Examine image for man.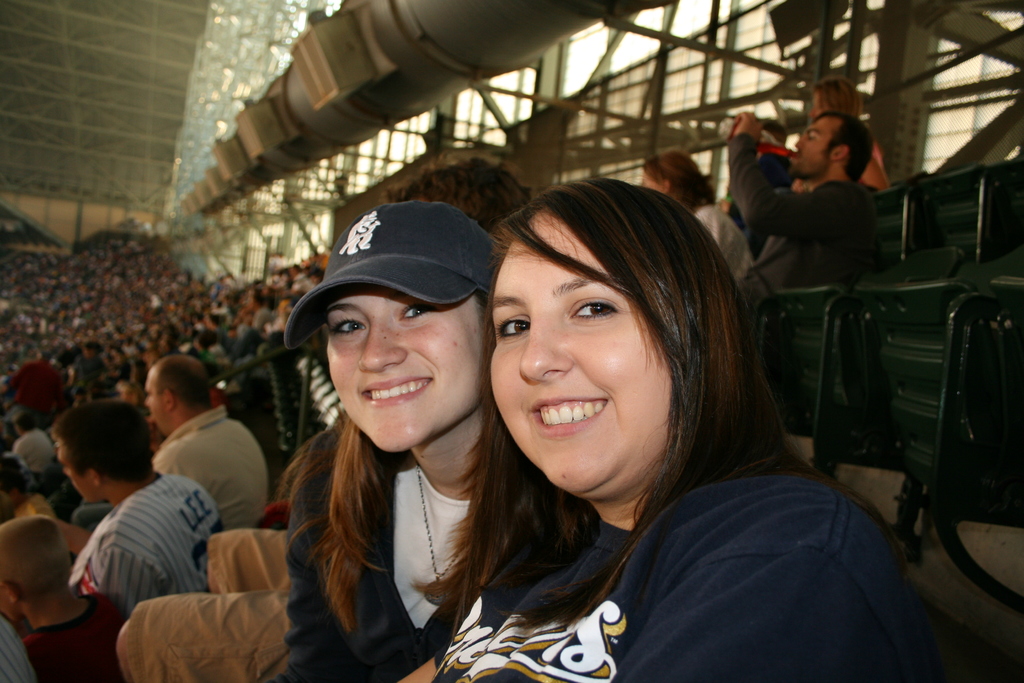
Examination result: region(13, 352, 65, 422).
